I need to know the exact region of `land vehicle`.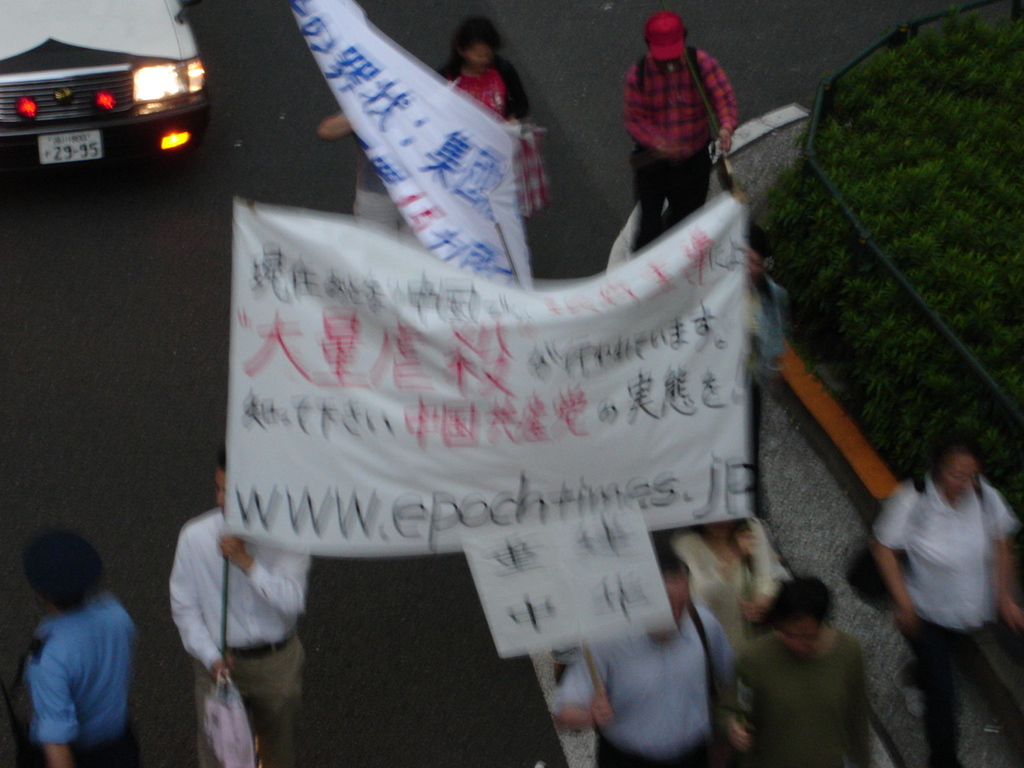
Region: BBox(0, 0, 214, 190).
